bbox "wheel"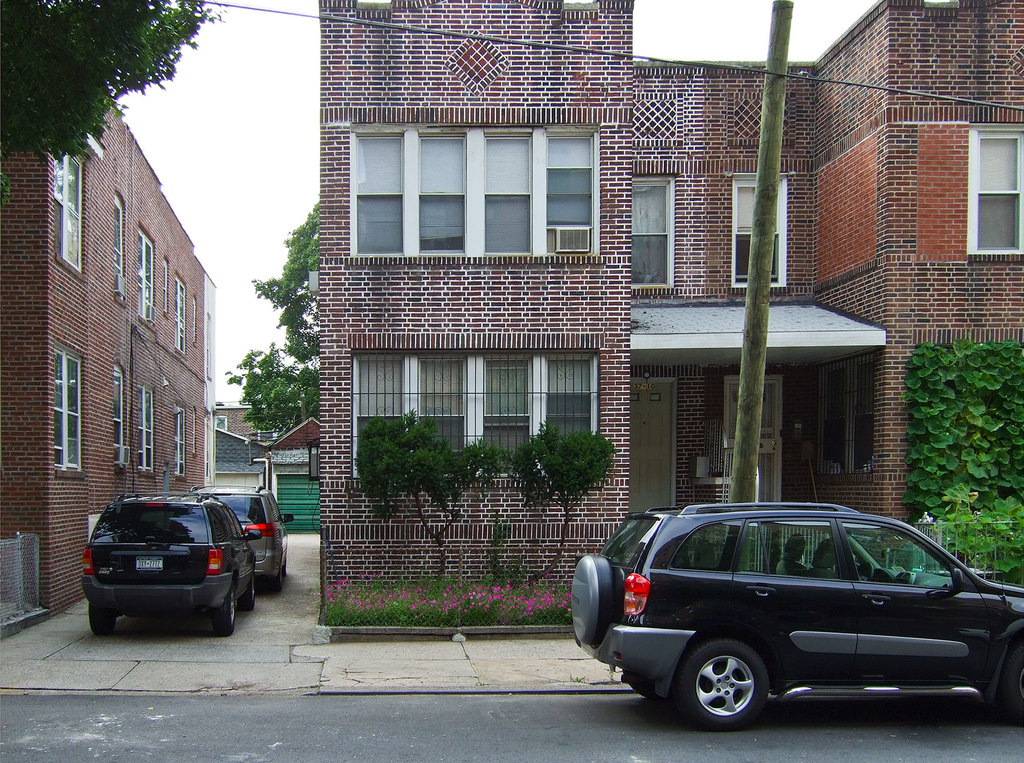
[x1=623, y1=668, x2=660, y2=703]
